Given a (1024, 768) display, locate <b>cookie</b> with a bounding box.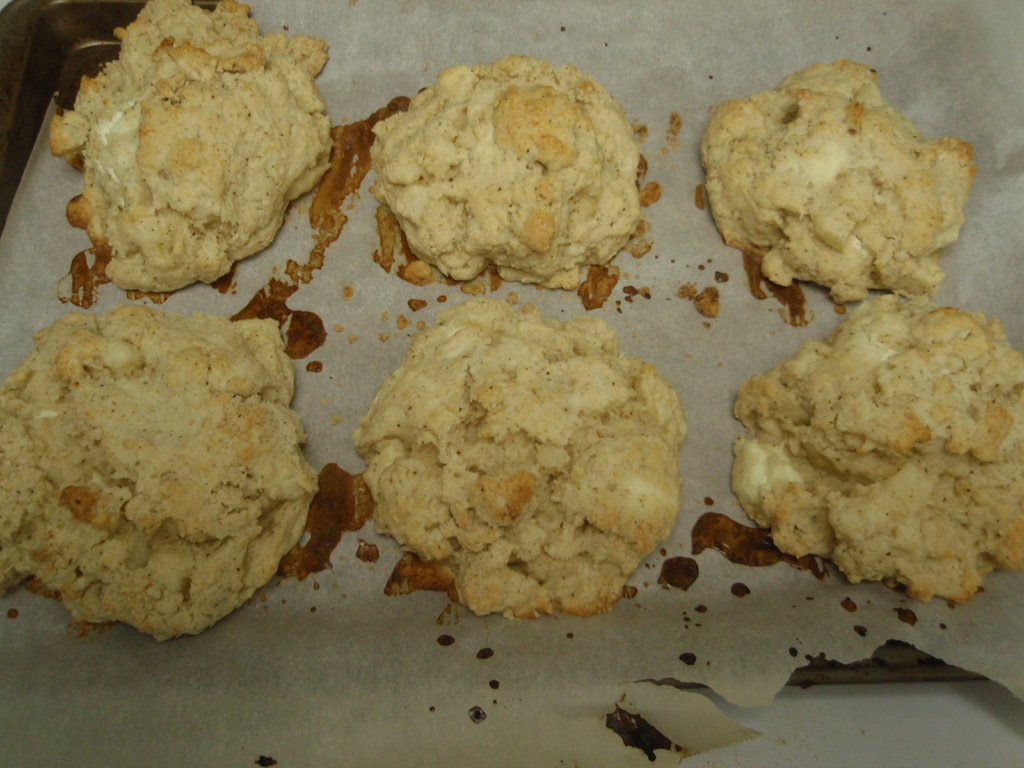
Located: [0,302,322,638].
